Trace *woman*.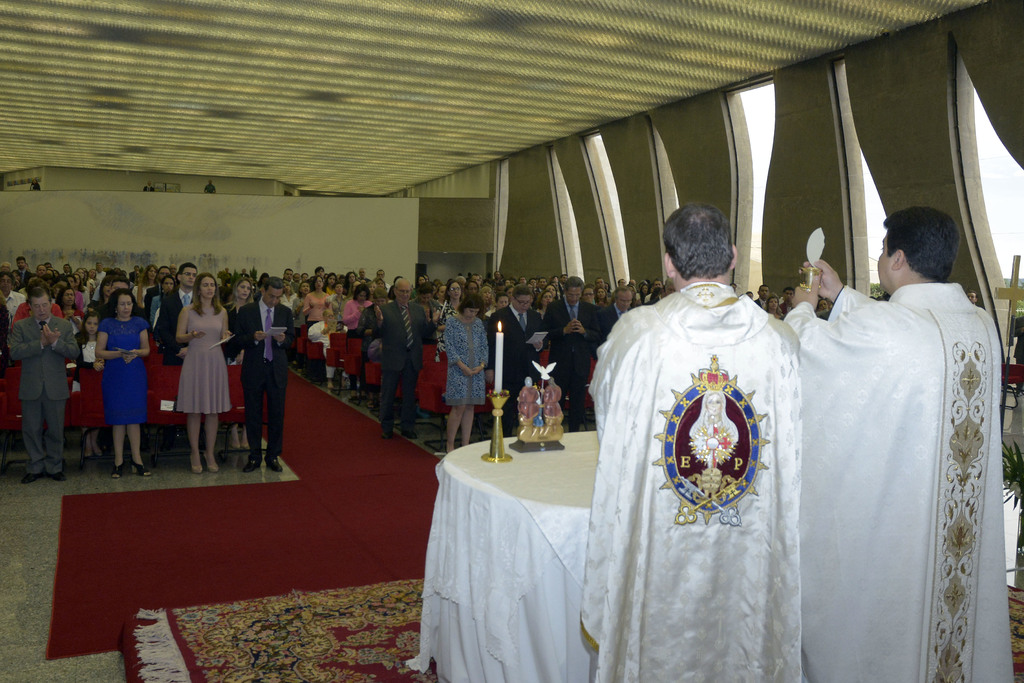
Traced to left=374, top=279, right=385, bottom=290.
